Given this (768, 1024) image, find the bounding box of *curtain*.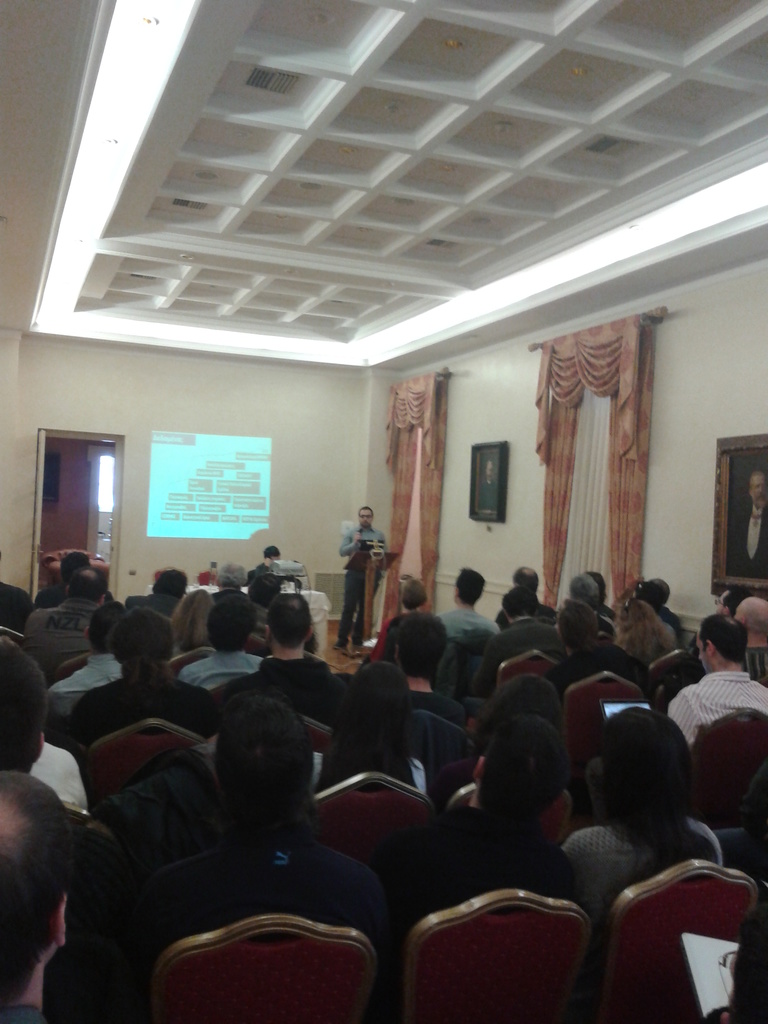
l=362, t=368, r=455, b=657.
